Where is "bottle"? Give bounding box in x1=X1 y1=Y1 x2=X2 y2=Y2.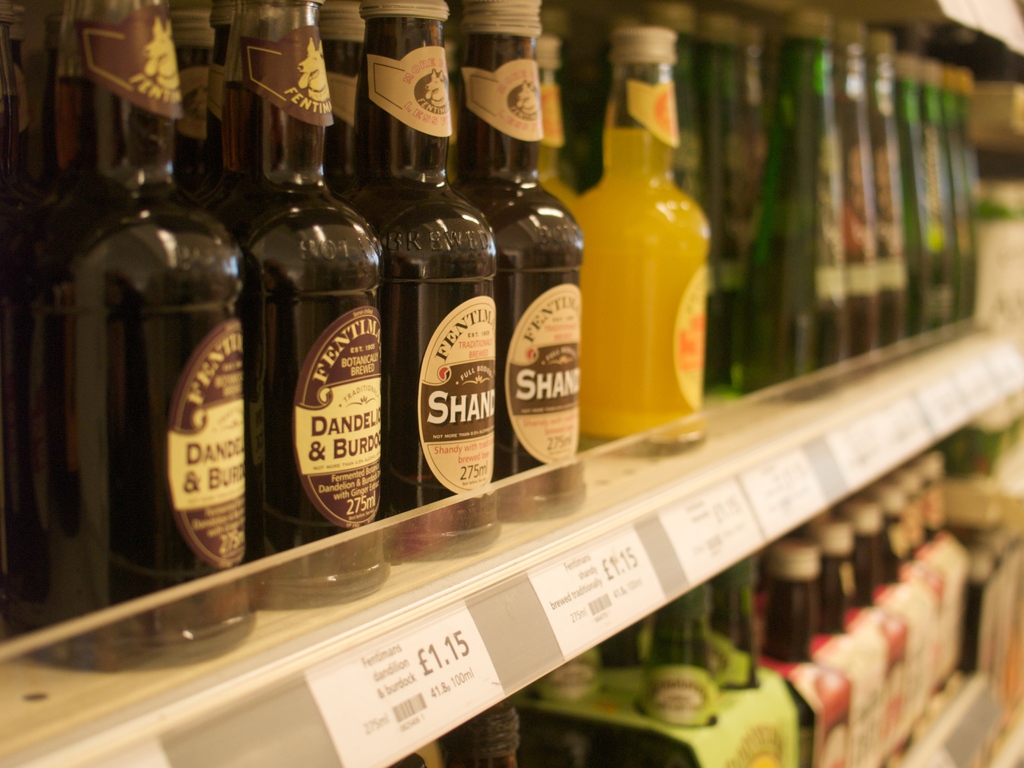
x1=392 y1=752 x2=425 y2=767.
